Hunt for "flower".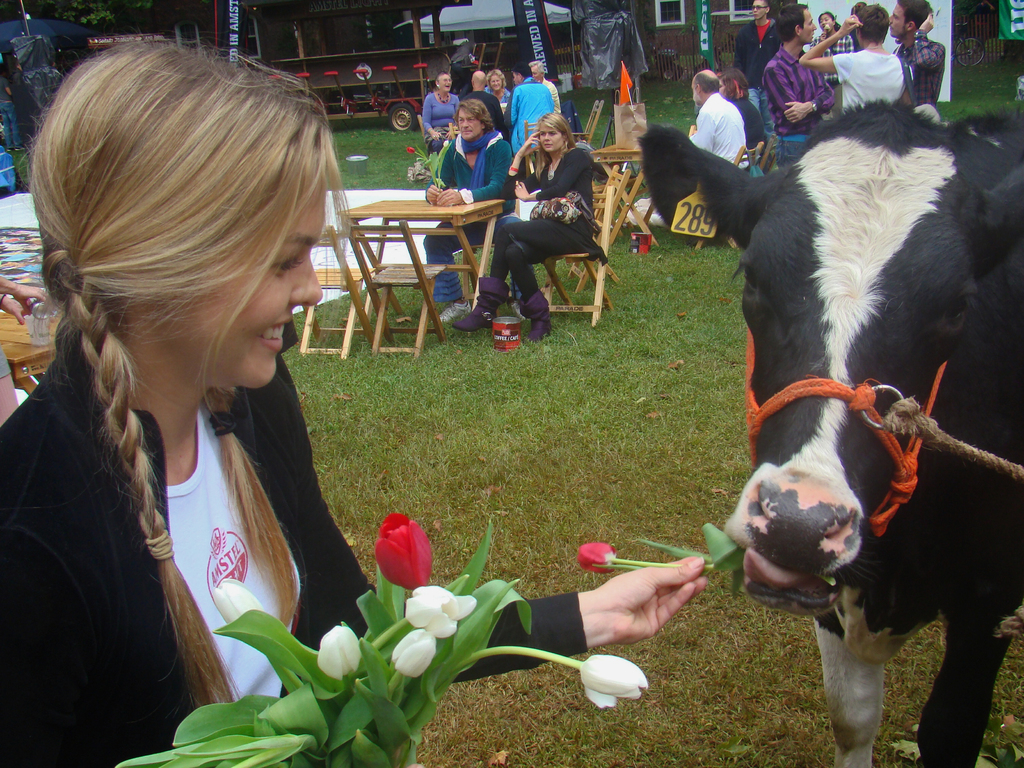
Hunted down at locate(360, 519, 442, 600).
